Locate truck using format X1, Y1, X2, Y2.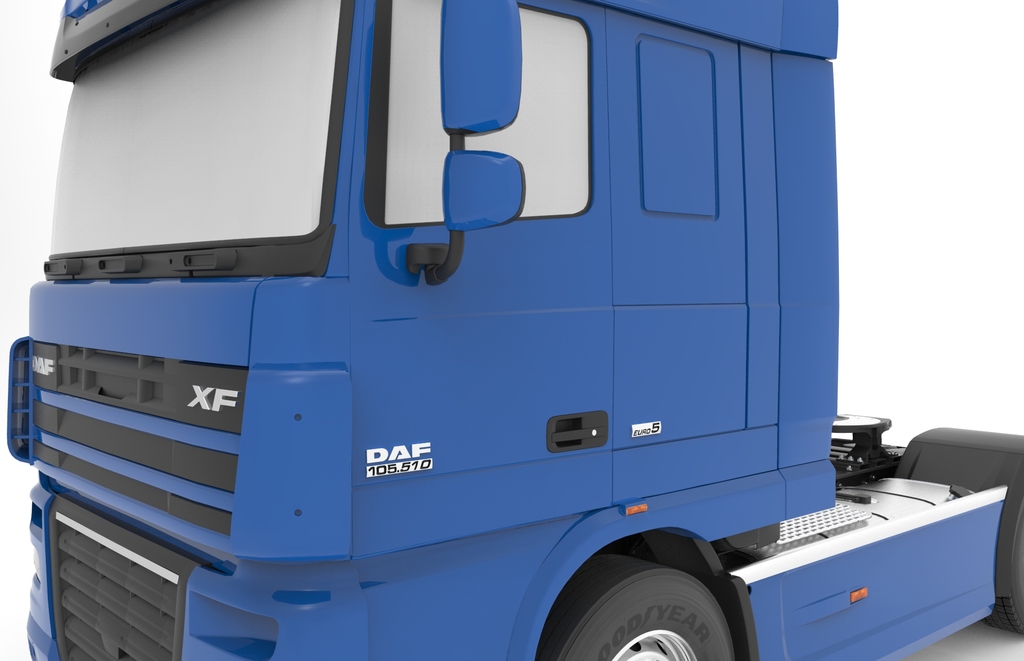
0, 3, 1023, 658.
